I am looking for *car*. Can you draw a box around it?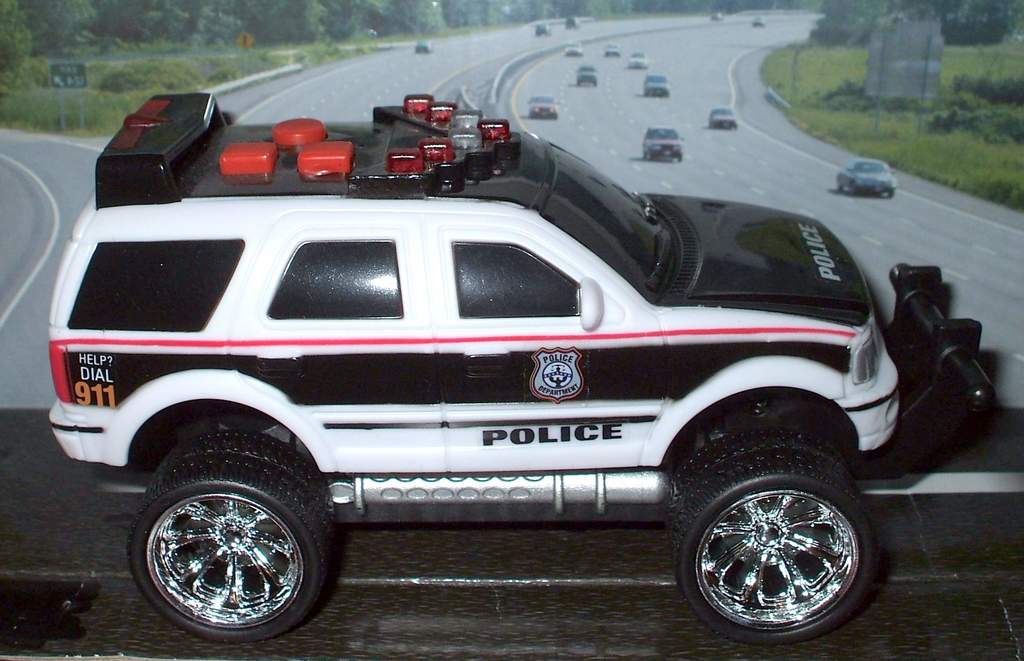
Sure, the bounding box is l=835, t=154, r=901, b=198.
